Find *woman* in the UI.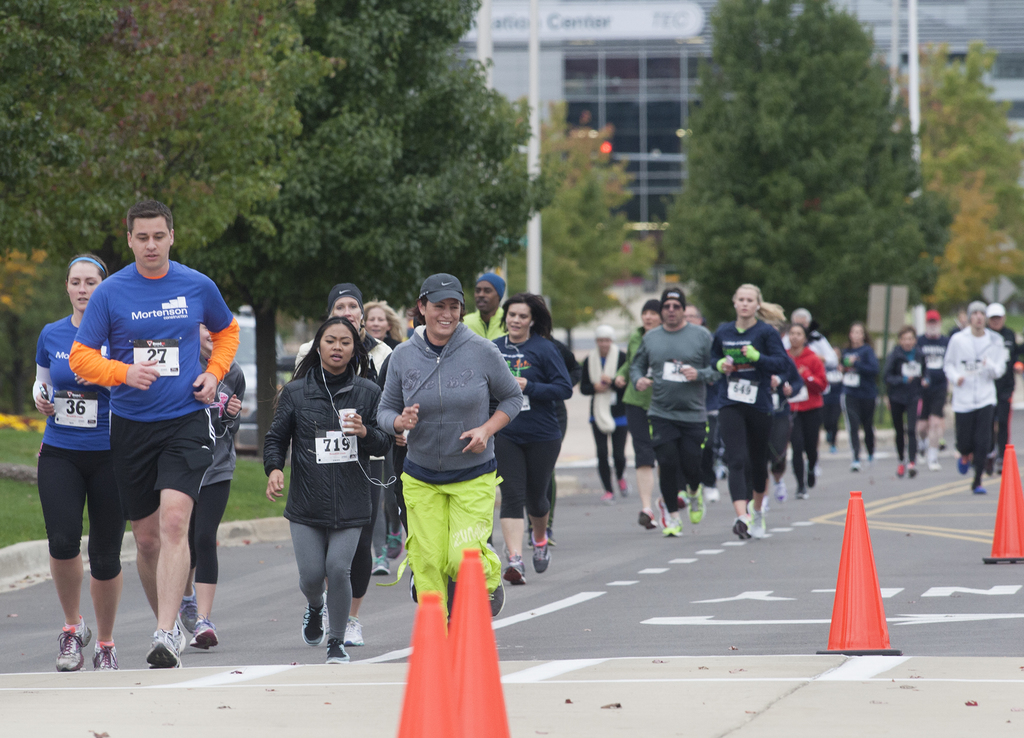
UI element at Rect(368, 270, 522, 642).
